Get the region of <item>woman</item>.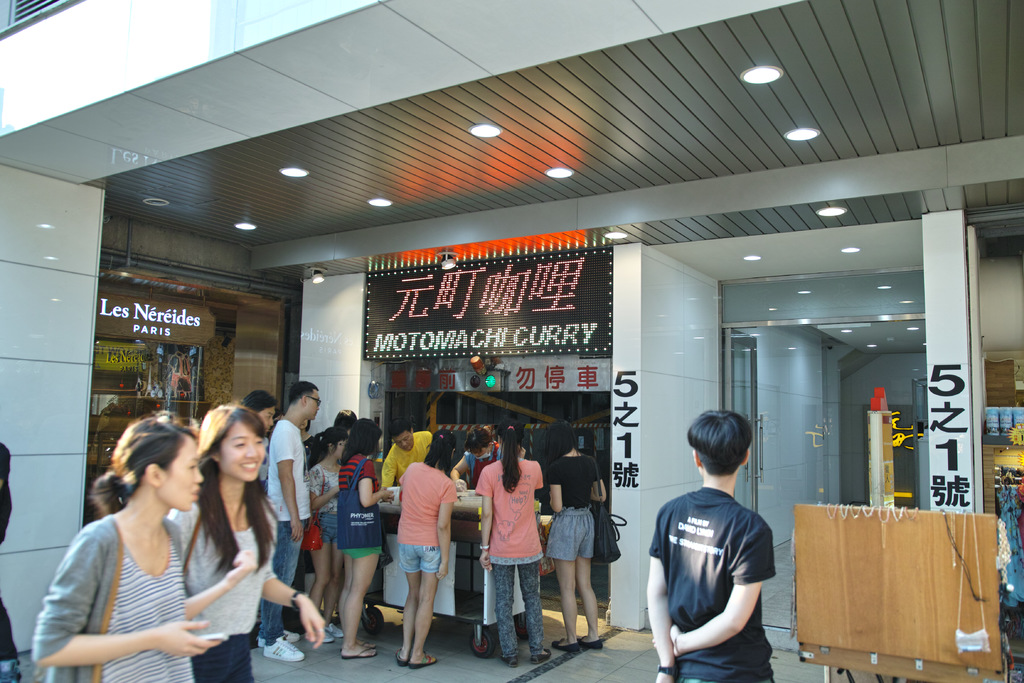
<region>300, 427, 345, 641</region>.
